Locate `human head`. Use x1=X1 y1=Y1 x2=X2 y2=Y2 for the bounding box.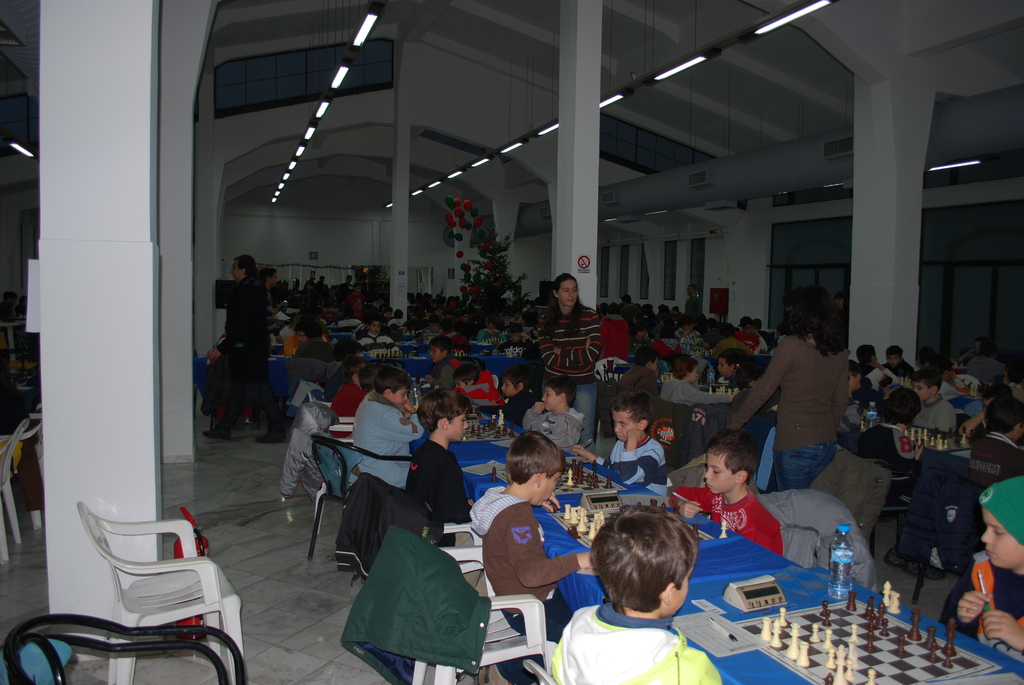
x1=738 y1=354 x2=771 y2=379.
